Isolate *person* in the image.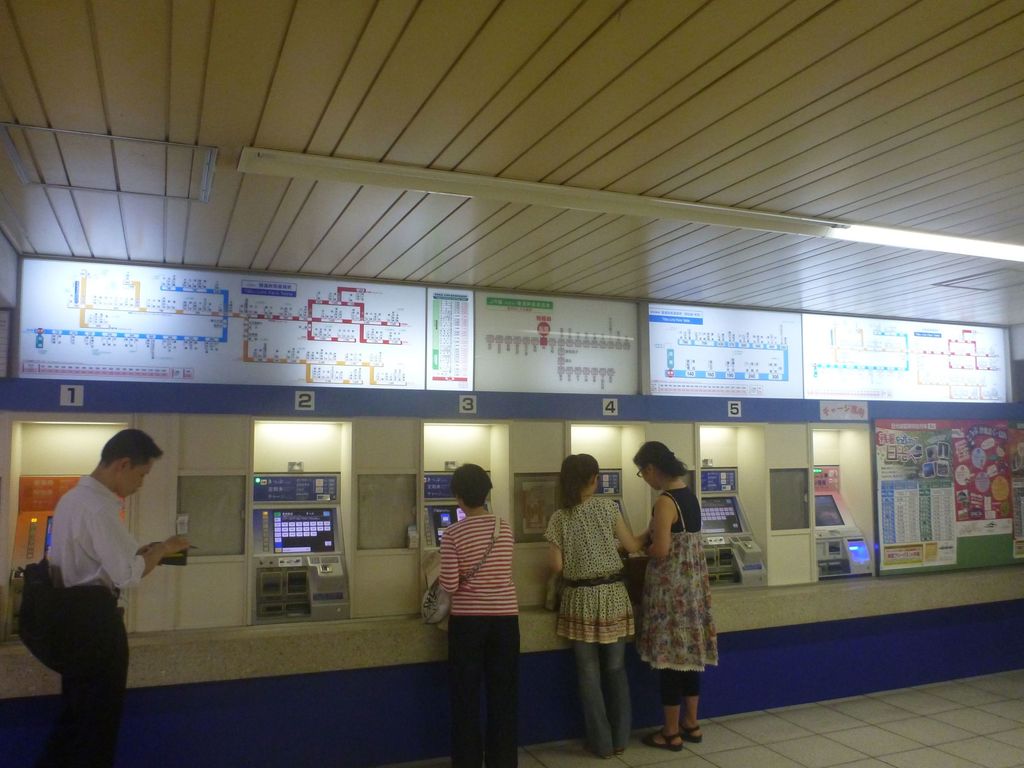
Isolated region: (440, 466, 518, 766).
